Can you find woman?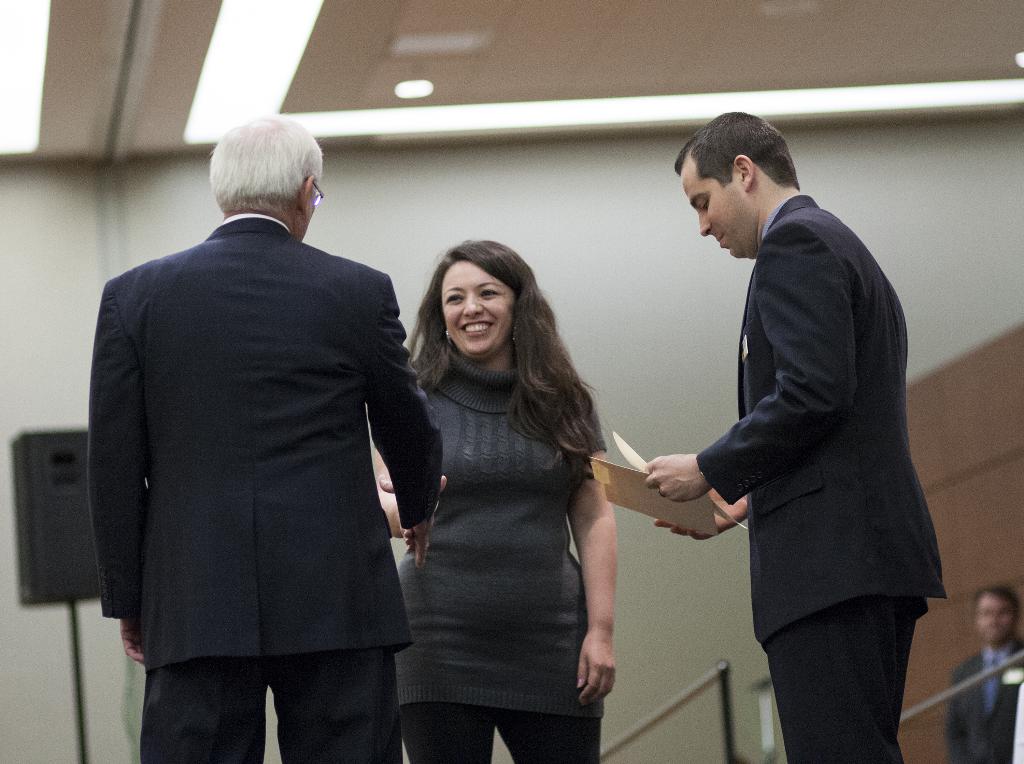
Yes, bounding box: [374,241,617,763].
